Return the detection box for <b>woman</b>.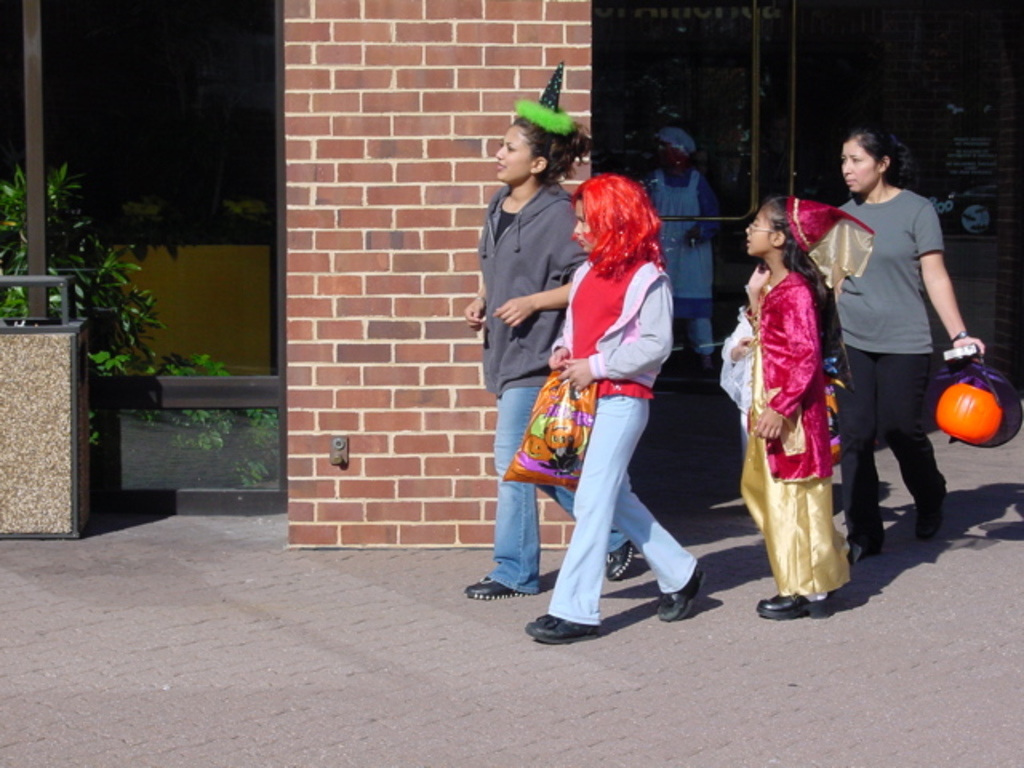
x1=469, y1=110, x2=637, y2=608.
